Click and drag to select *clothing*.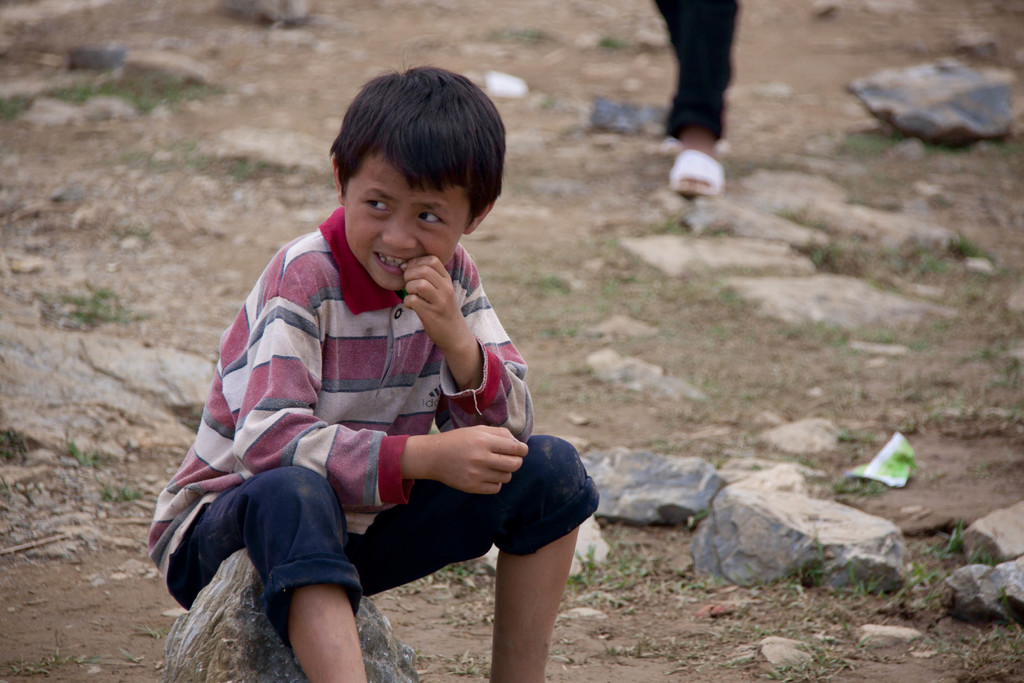
Selection: Rect(175, 201, 587, 605).
